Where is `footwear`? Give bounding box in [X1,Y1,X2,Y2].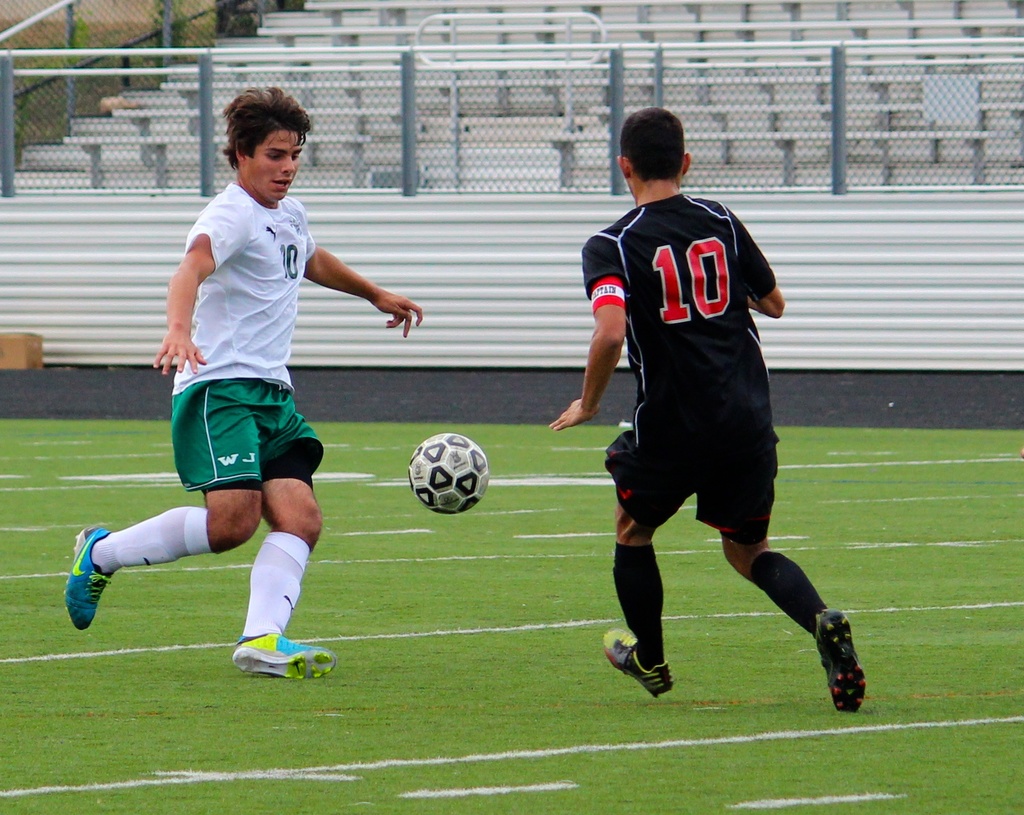
[227,636,337,678].
